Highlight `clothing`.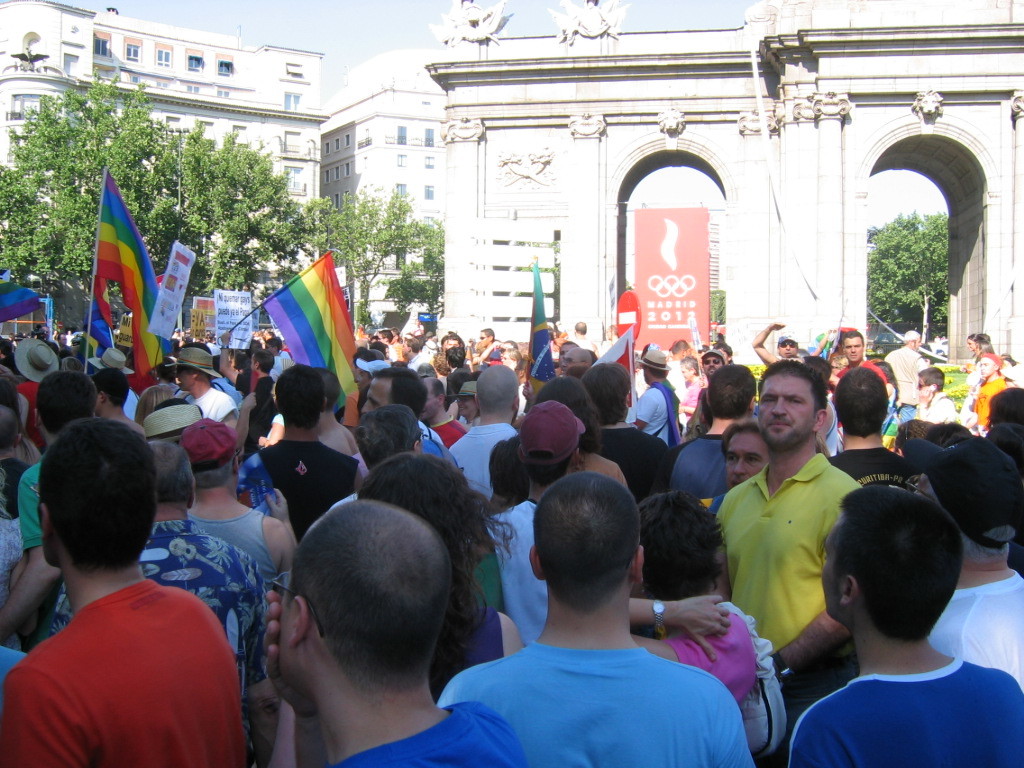
Highlighted region: 828:449:918:482.
